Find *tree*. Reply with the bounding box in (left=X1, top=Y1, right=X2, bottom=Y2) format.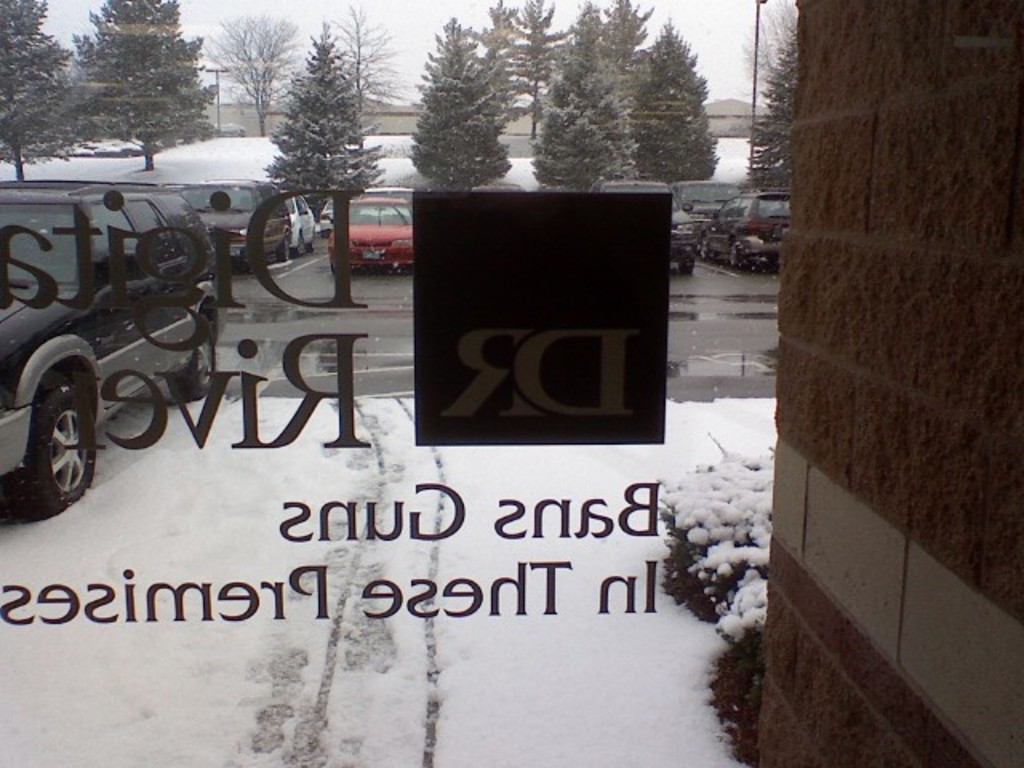
(left=600, top=0, right=650, bottom=85).
